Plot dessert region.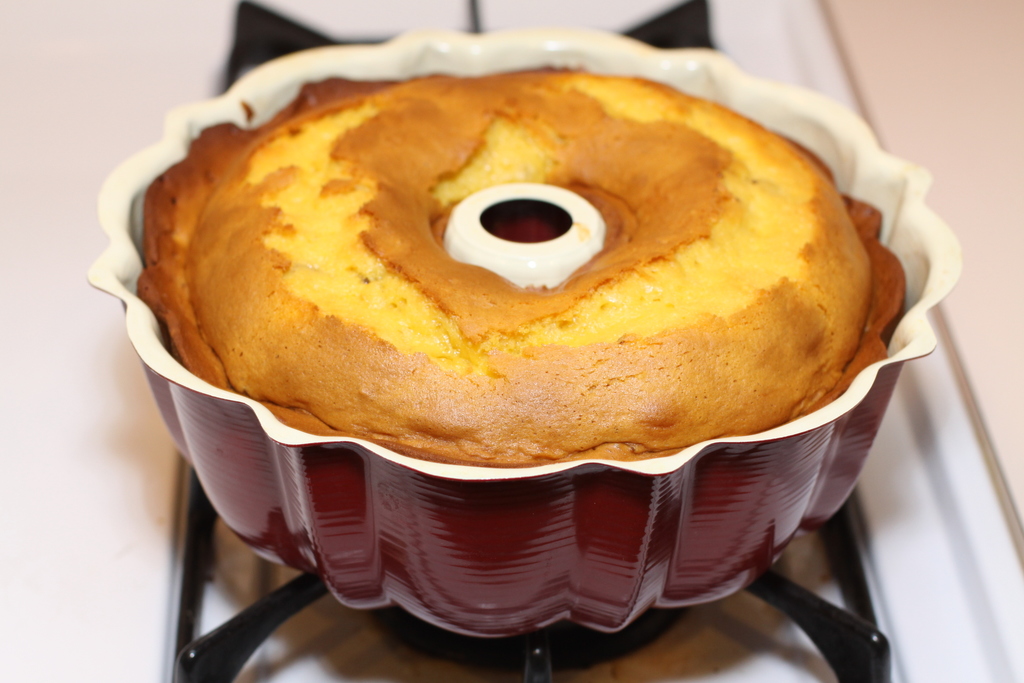
Plotted at <region>119, 38, 879, 576</region>.
